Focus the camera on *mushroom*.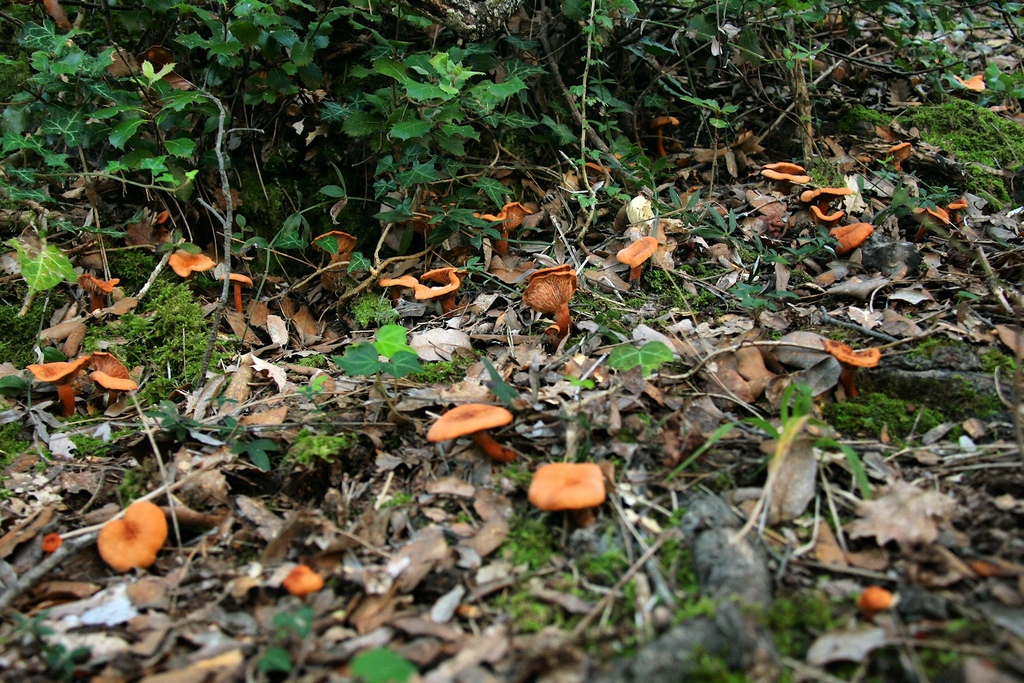
Focus region: select_region(838, 217, 876, 252).
